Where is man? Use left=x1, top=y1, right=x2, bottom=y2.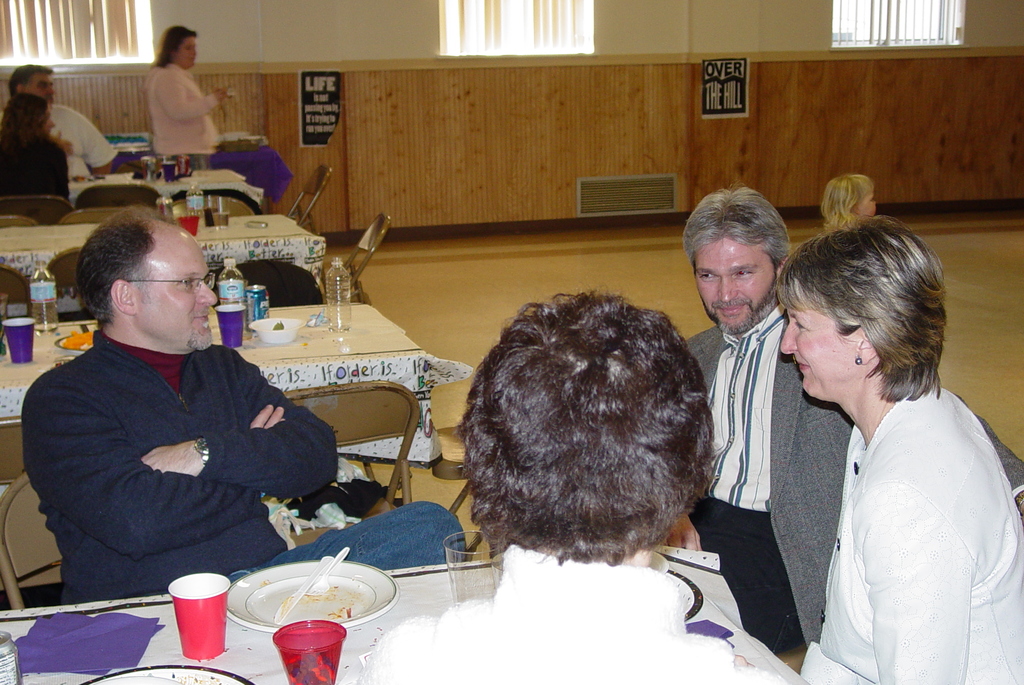
left=11, top=56, right=118, bottom=180.
